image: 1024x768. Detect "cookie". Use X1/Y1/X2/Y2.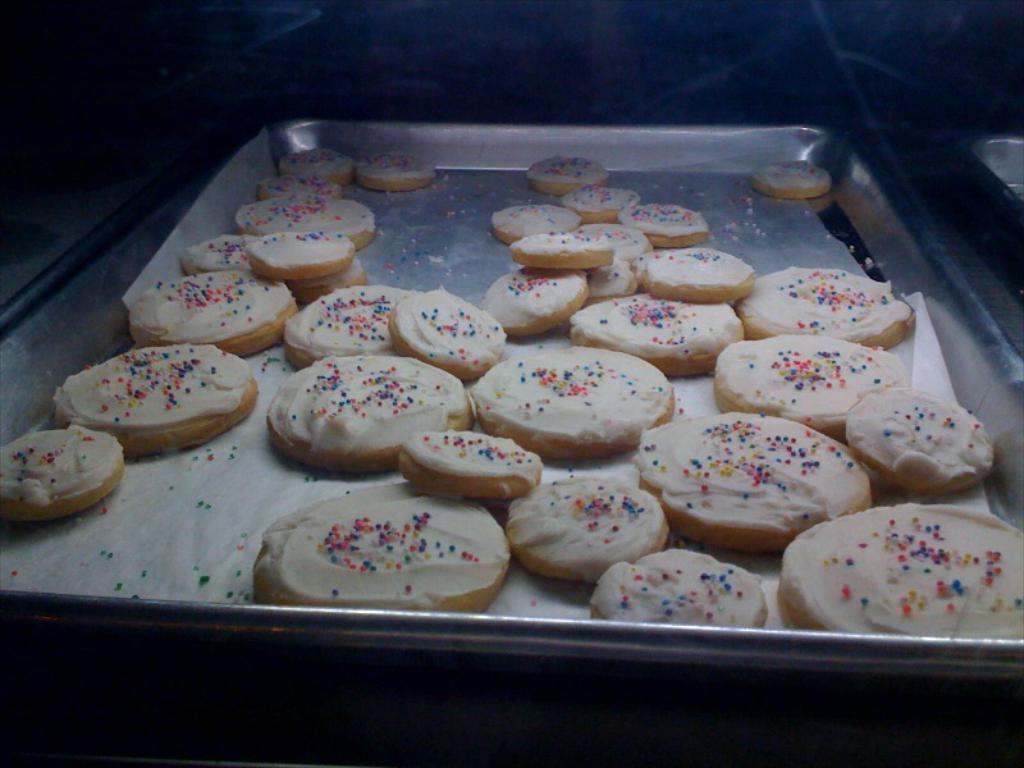
182/234/261/271.
